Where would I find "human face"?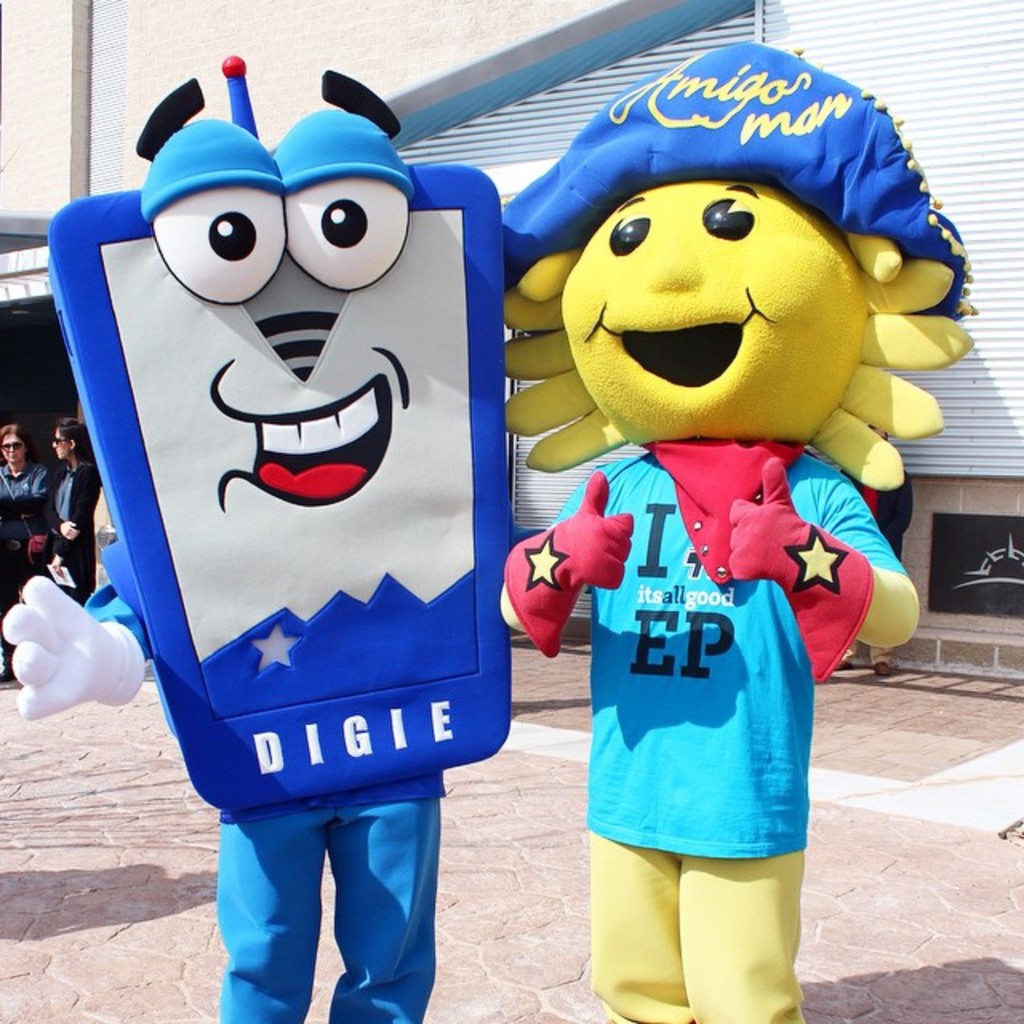
At 50/426/72/459.
